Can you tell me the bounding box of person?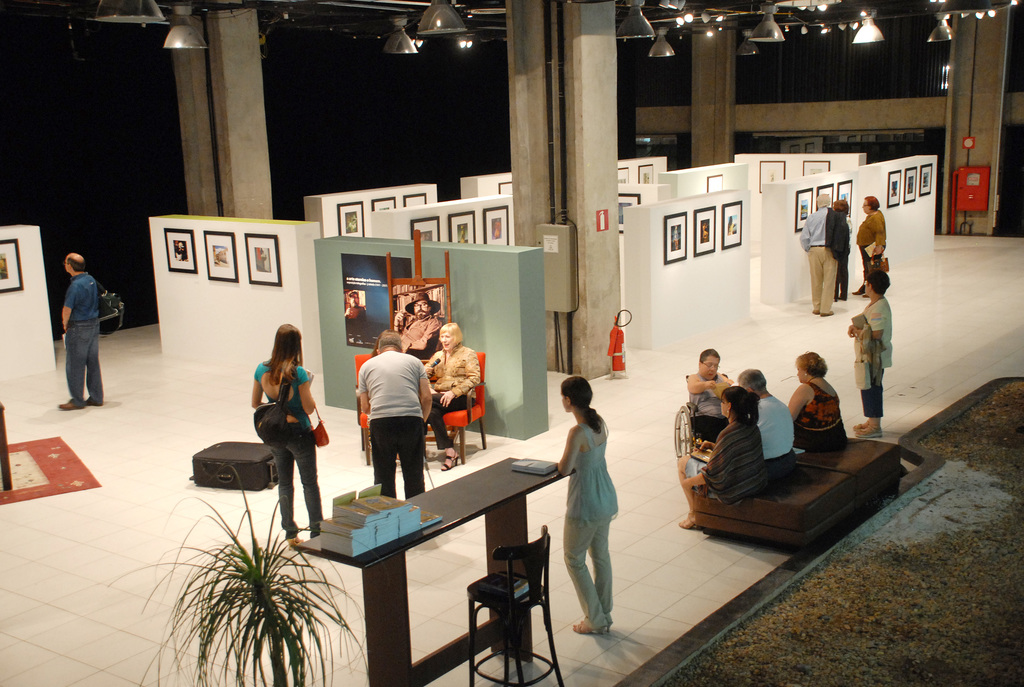
bbox(342, 288, 368, 341).
